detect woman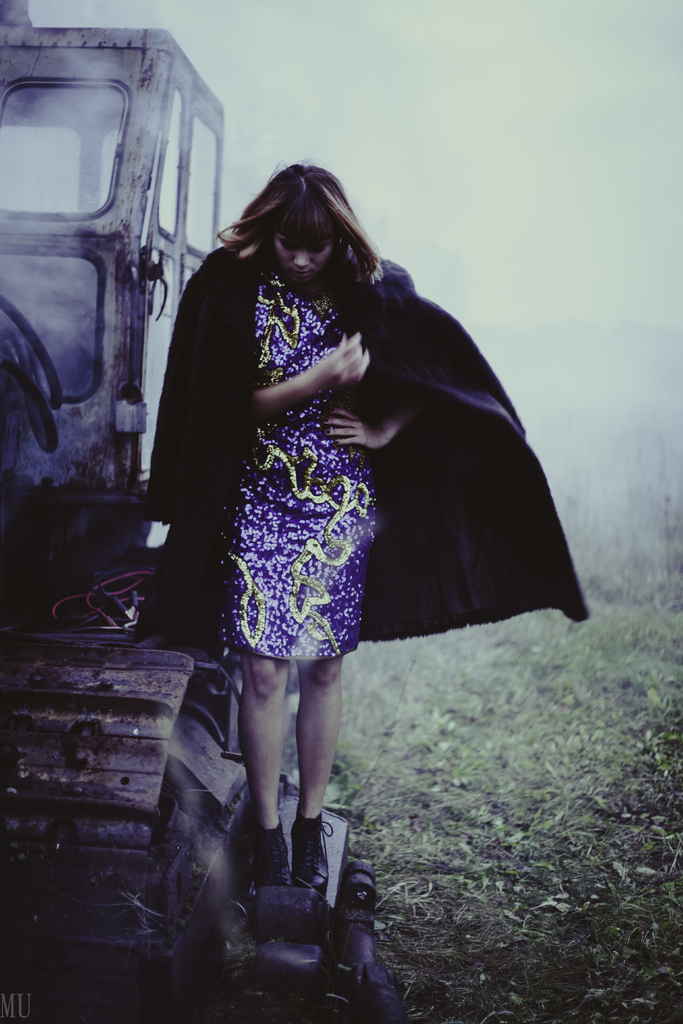
<bbox>165, 104, 416, 846</bbox>
